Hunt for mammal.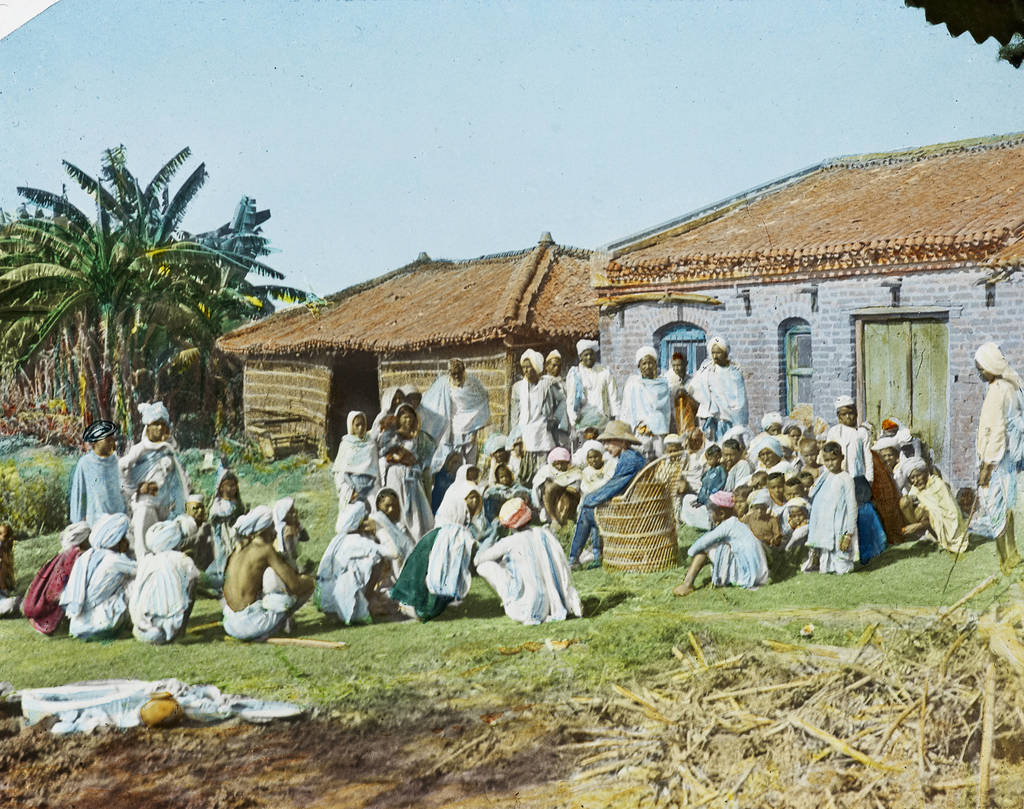
Hunted down at (left=621, top=345, right=668, bottom=466).
